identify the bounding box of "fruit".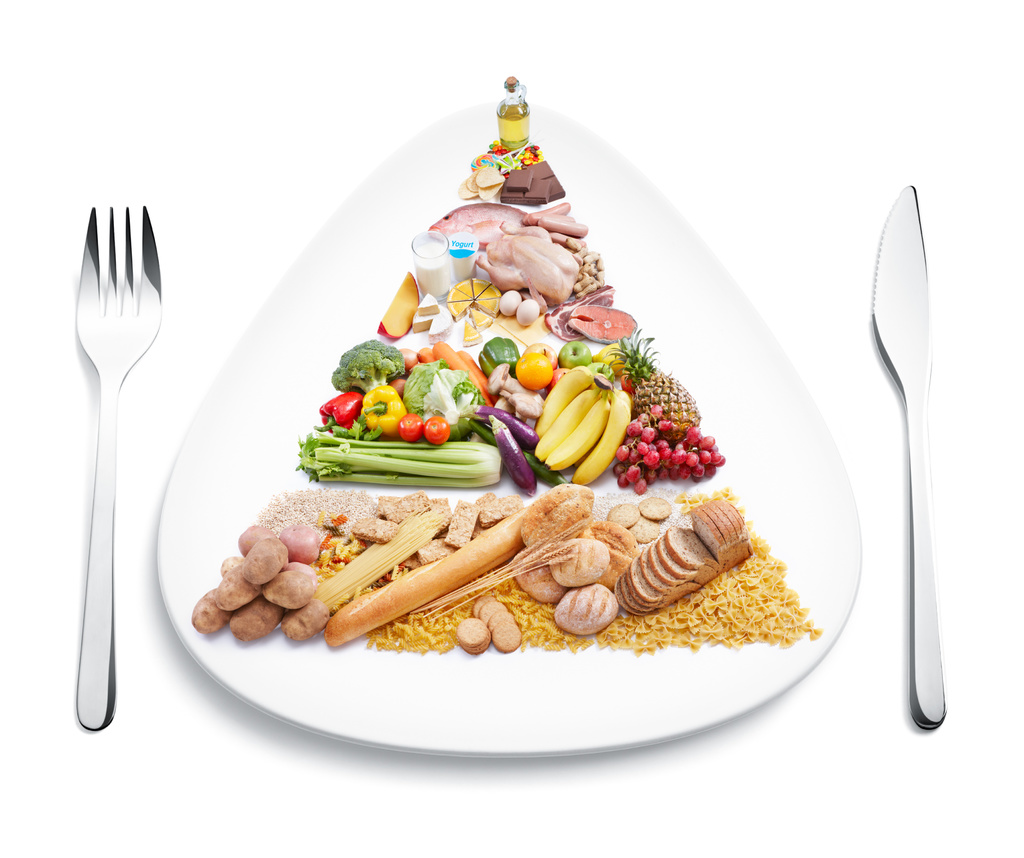
{"x1": 516, "y1": 343, "x2": 554, "y2": 386}.
